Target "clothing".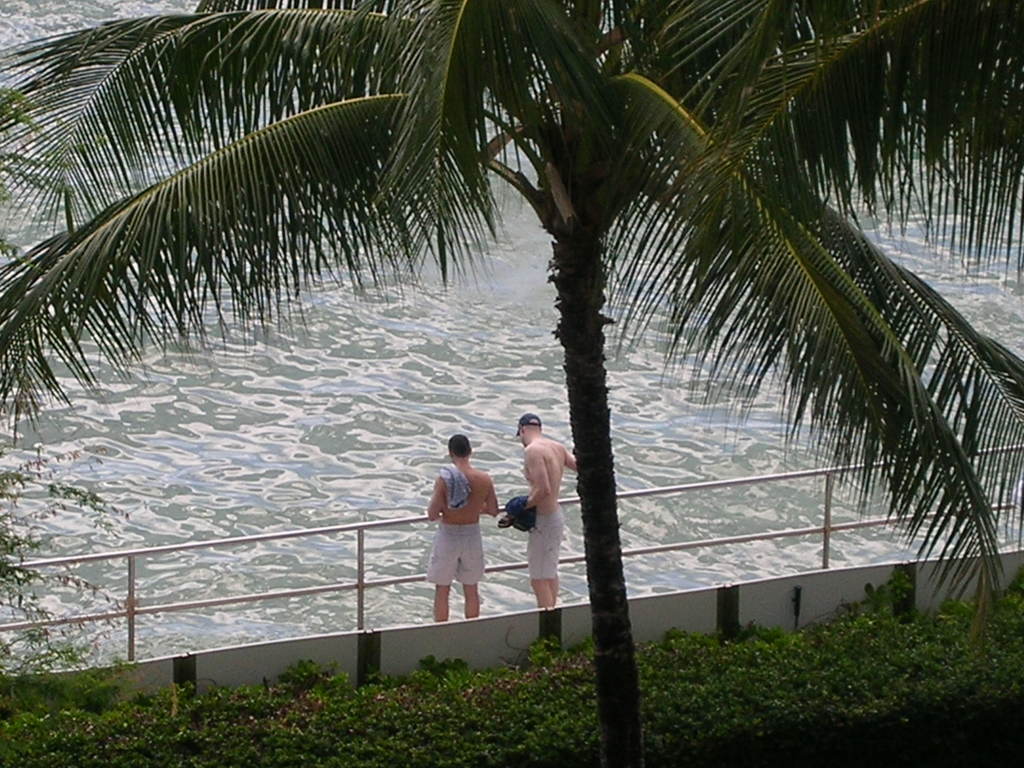
Target region: box(525, 511, 561, 579).
